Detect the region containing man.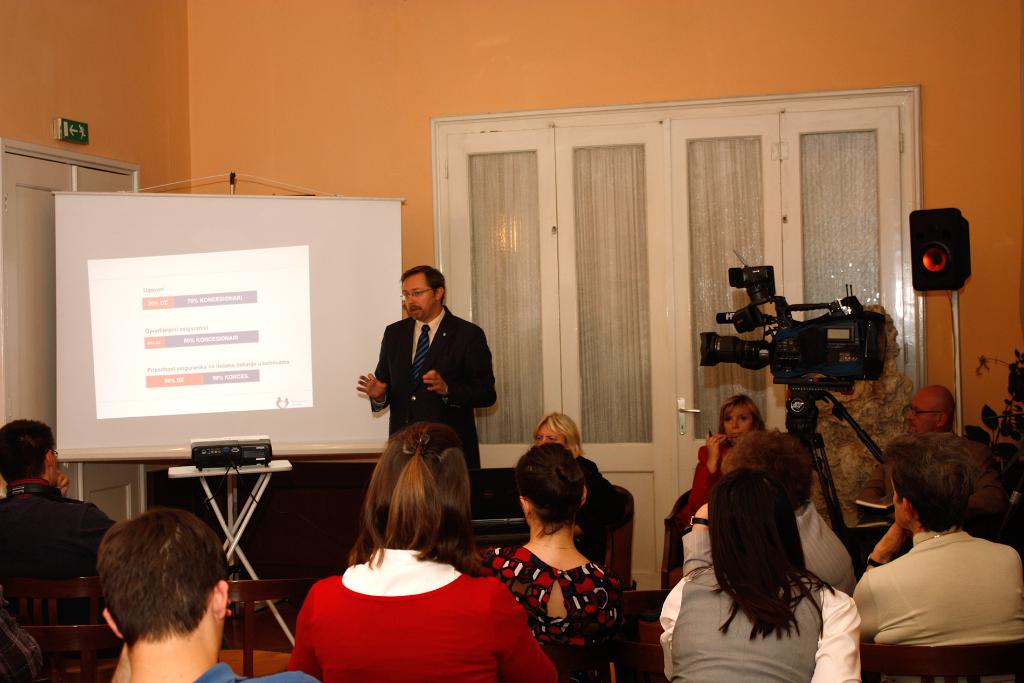
select_region(0, 419, 116, 628).
